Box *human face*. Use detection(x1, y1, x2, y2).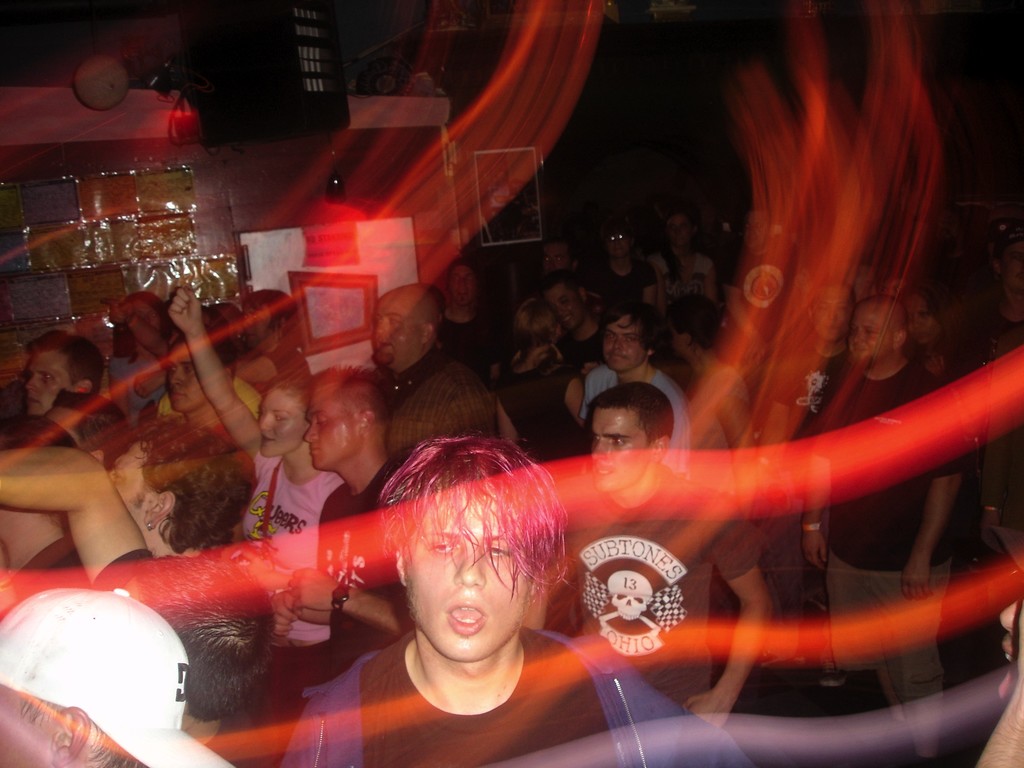
detection(170, 346, 198, 415).
